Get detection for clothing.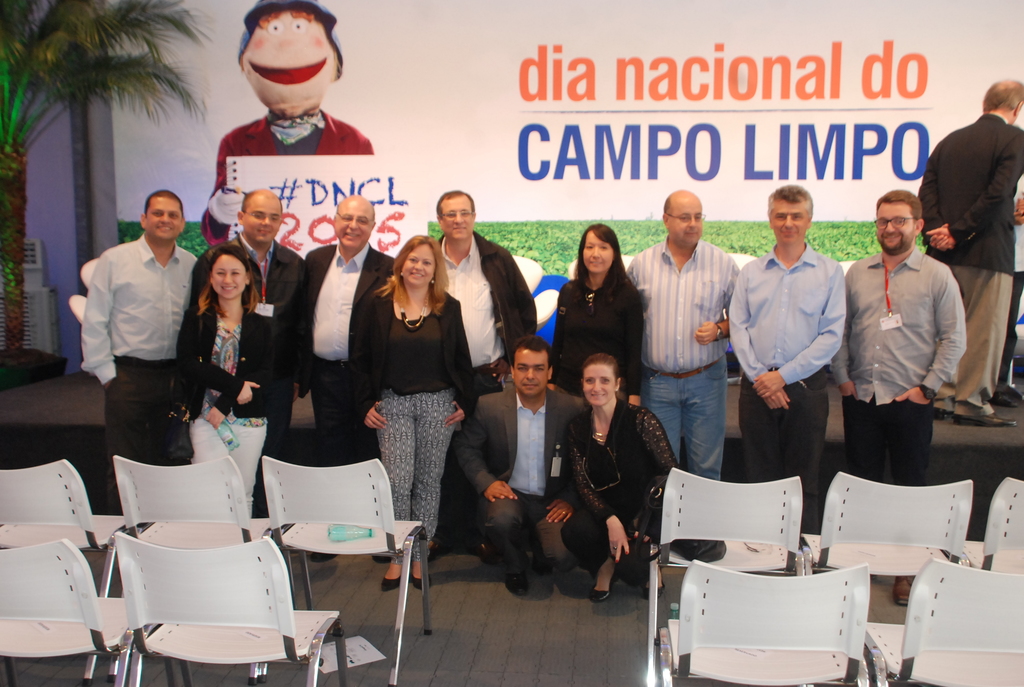
Detection: 628,237,739,489.
